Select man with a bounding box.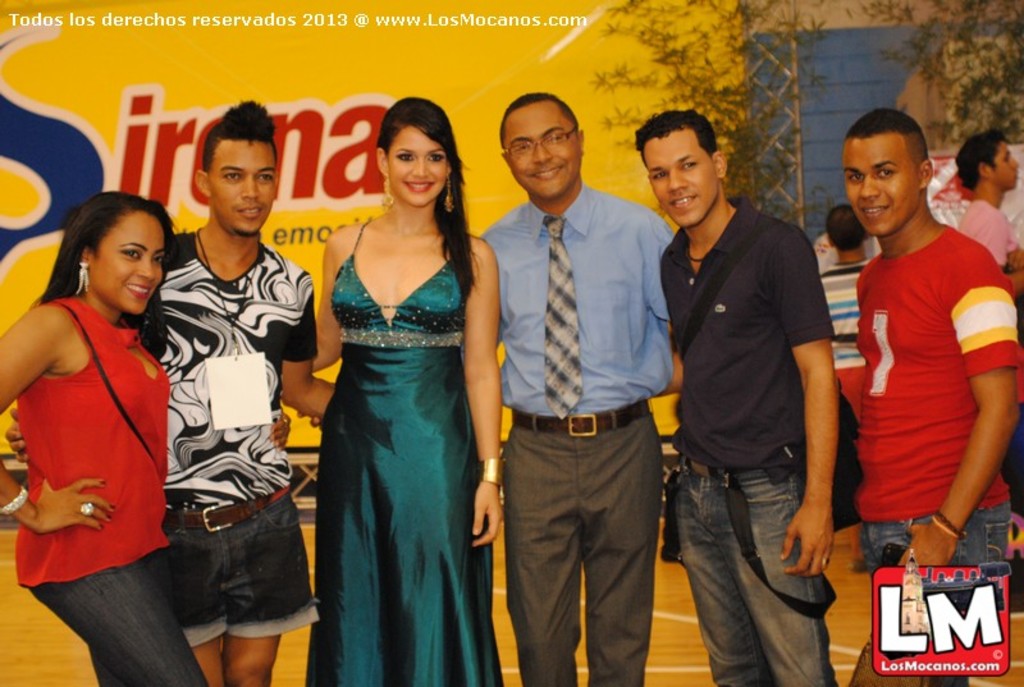
BBox(855, 102, 1023, 686).
